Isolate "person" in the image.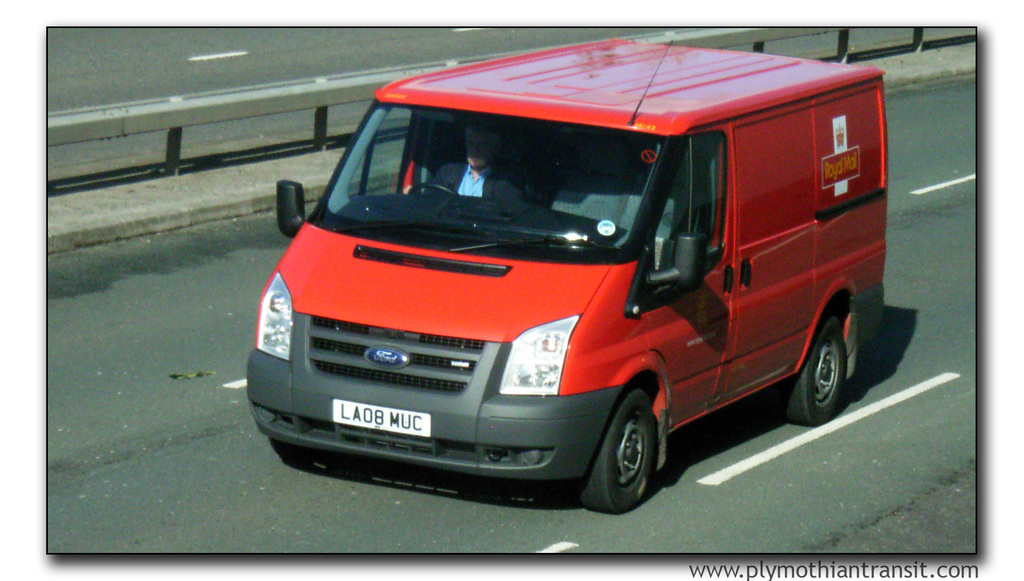
Isolated region: 415:118:548:215.
